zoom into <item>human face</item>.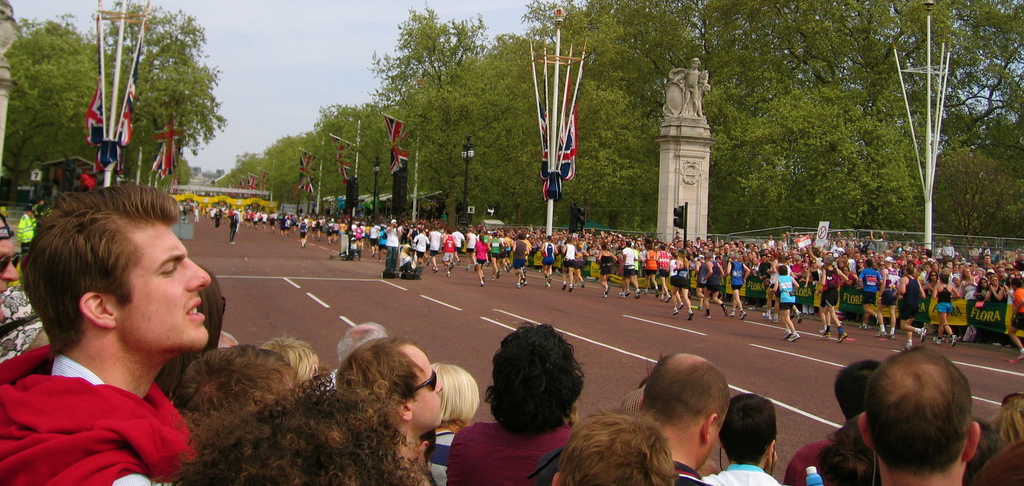
Zoom target: rect(109, 221, 211, 351).
